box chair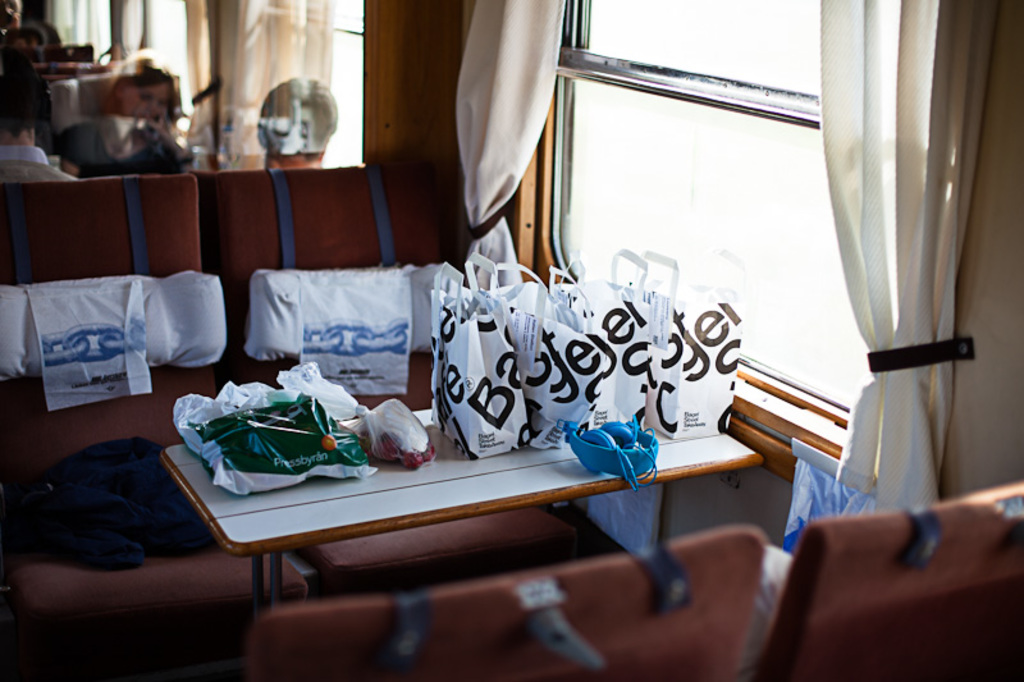
212 161 567 604
